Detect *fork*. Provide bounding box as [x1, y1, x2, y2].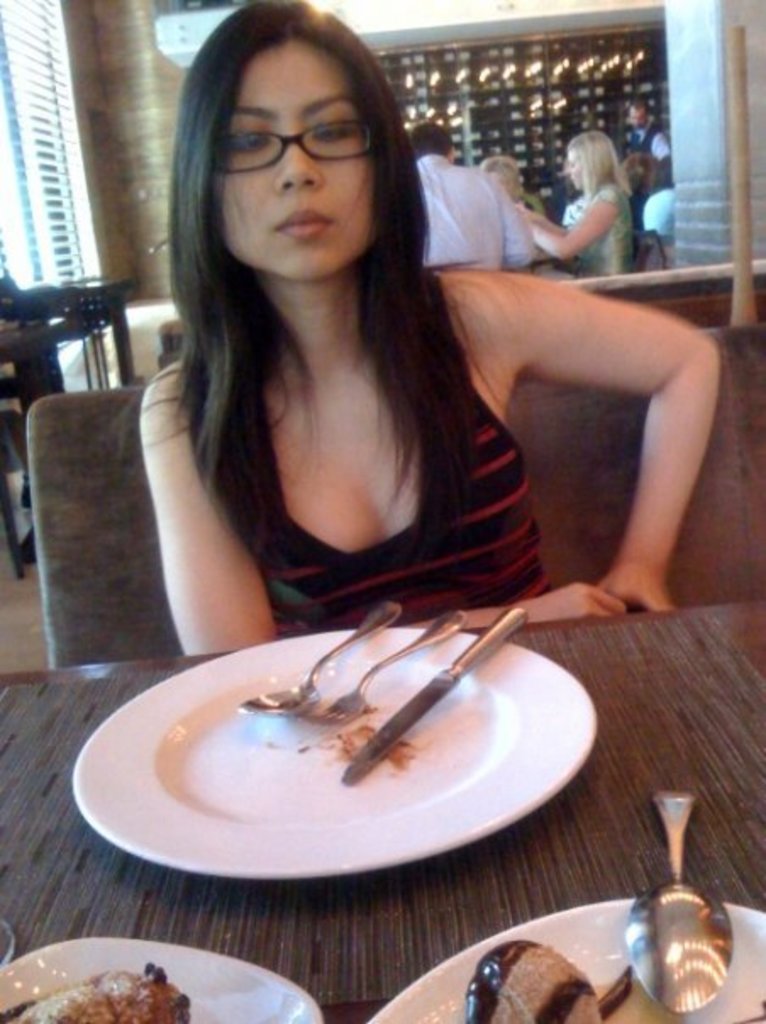
[297, 600, 466, 726].
